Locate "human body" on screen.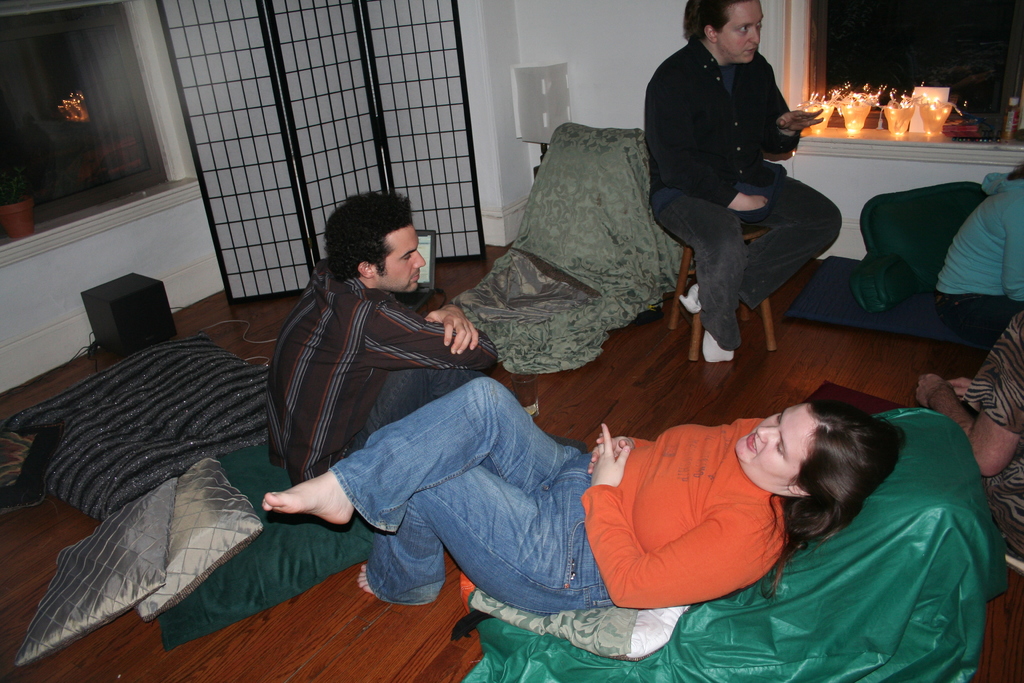
On screen at [646, 0, 844, 367].
